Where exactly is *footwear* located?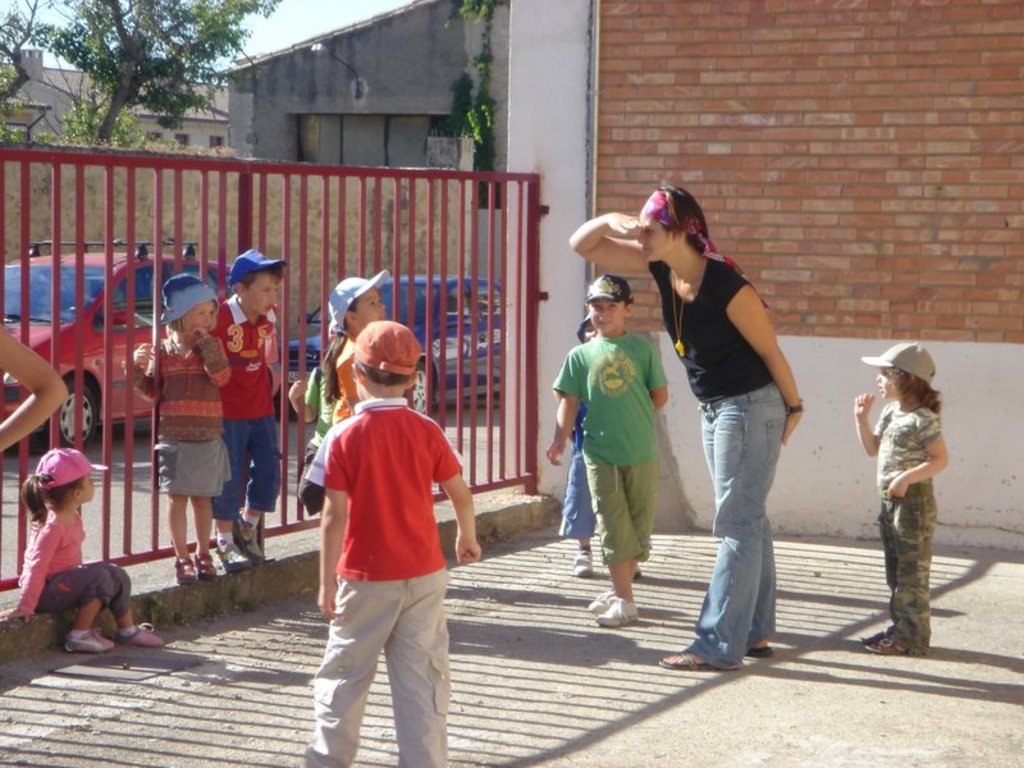
Its bounding box is [744, 641, 773, 657].
